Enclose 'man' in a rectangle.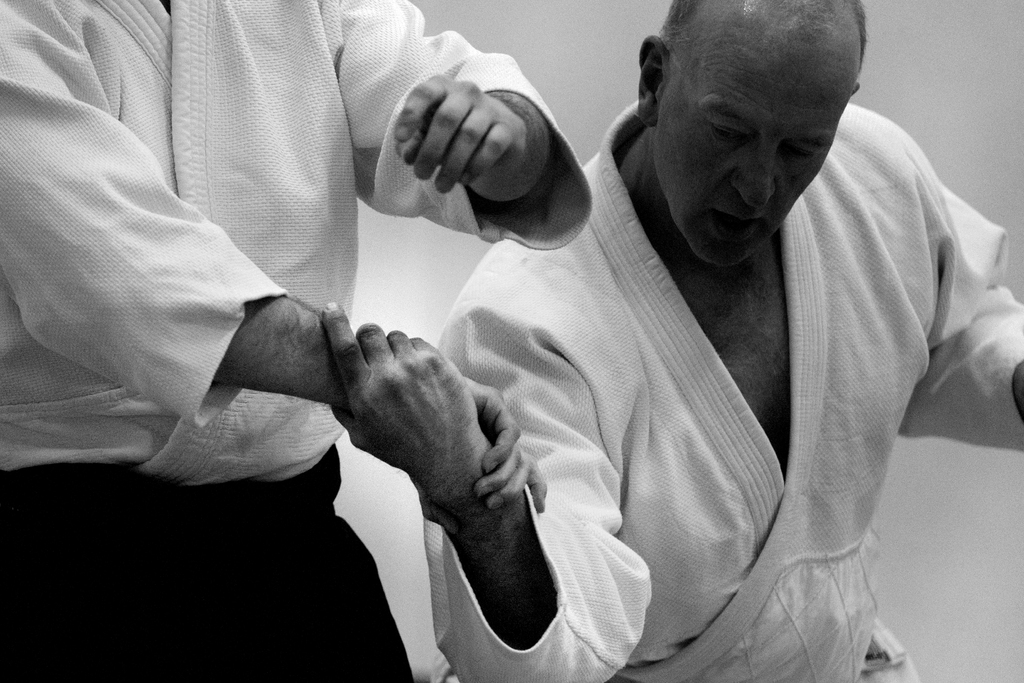
379 0 1006 679.
